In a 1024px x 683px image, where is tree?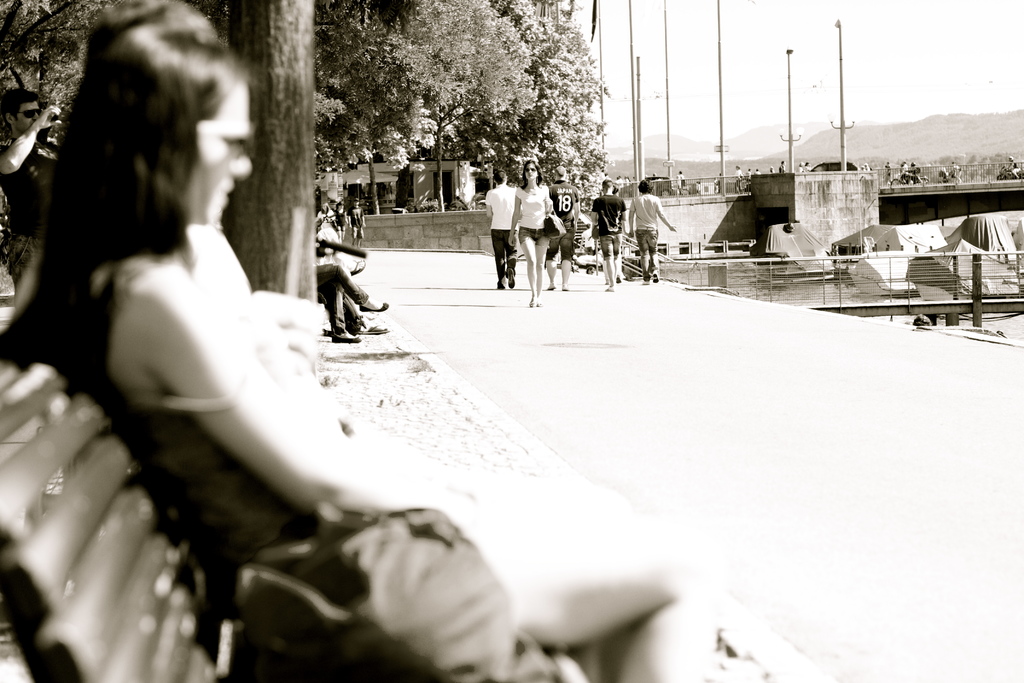
x1=4 y1=0 x2=238 y2=288.
